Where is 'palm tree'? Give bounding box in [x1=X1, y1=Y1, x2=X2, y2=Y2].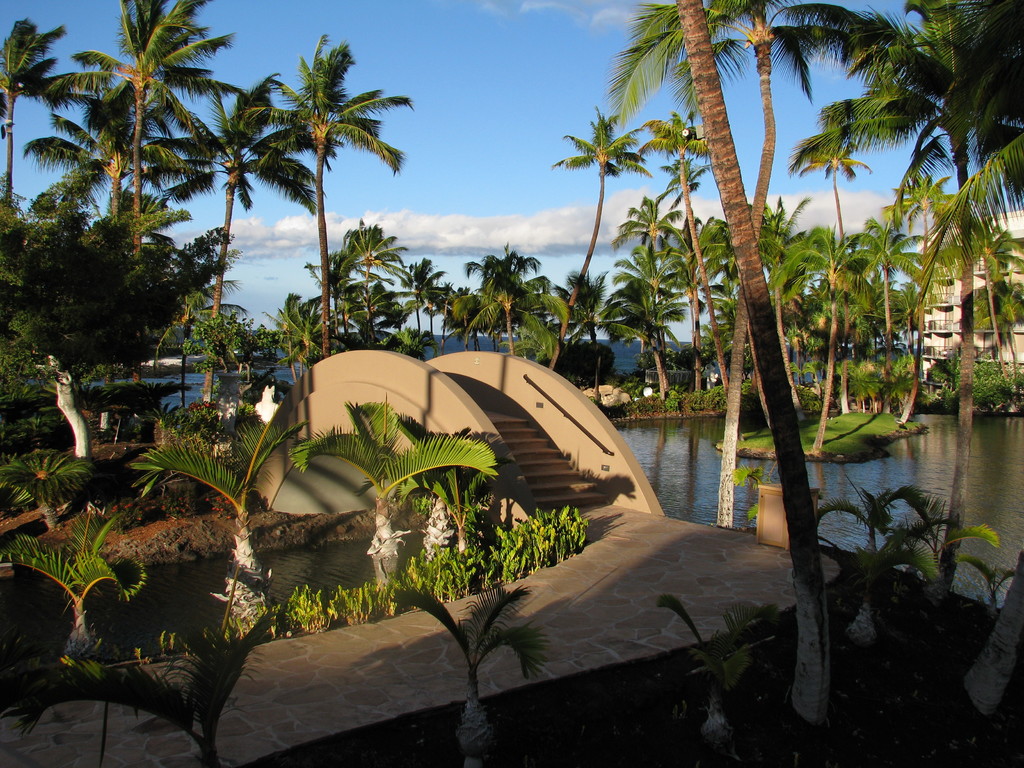
[x1=397, y1=584, x2=544, y2=767].
